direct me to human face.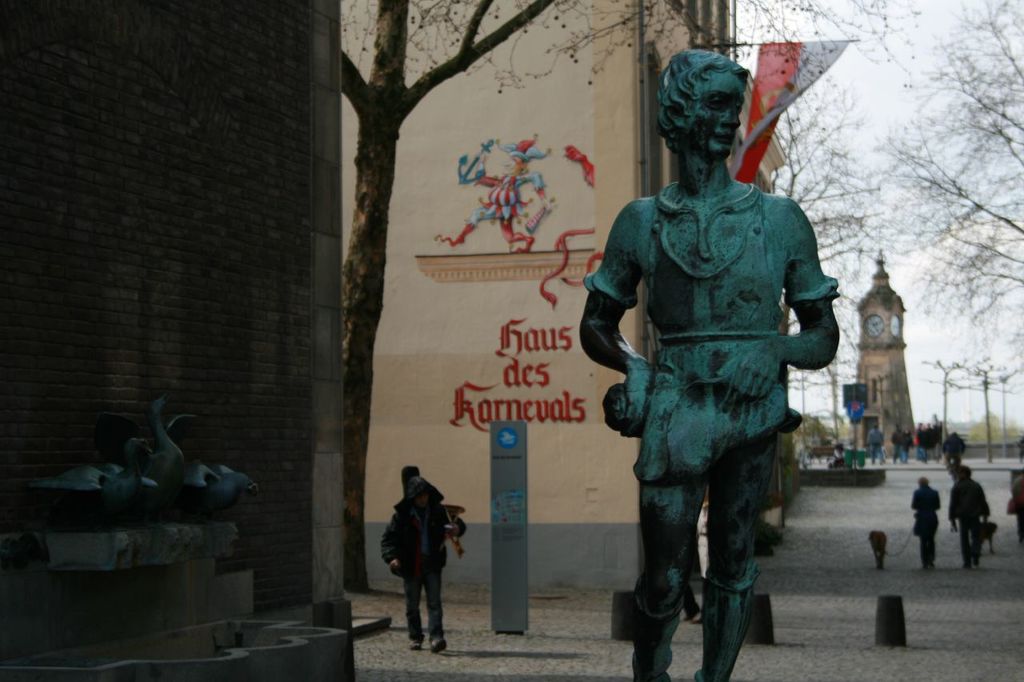
Direction: x1=686 y1=72 x2=744 y2=158.
